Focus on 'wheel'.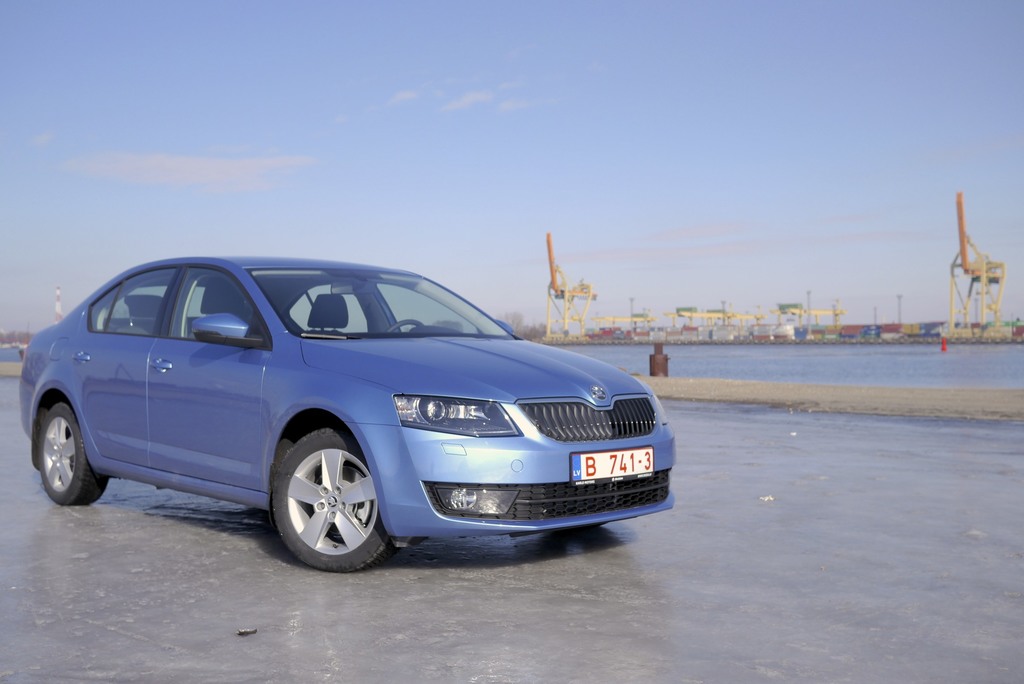
Focused at [384,320,424,336].
